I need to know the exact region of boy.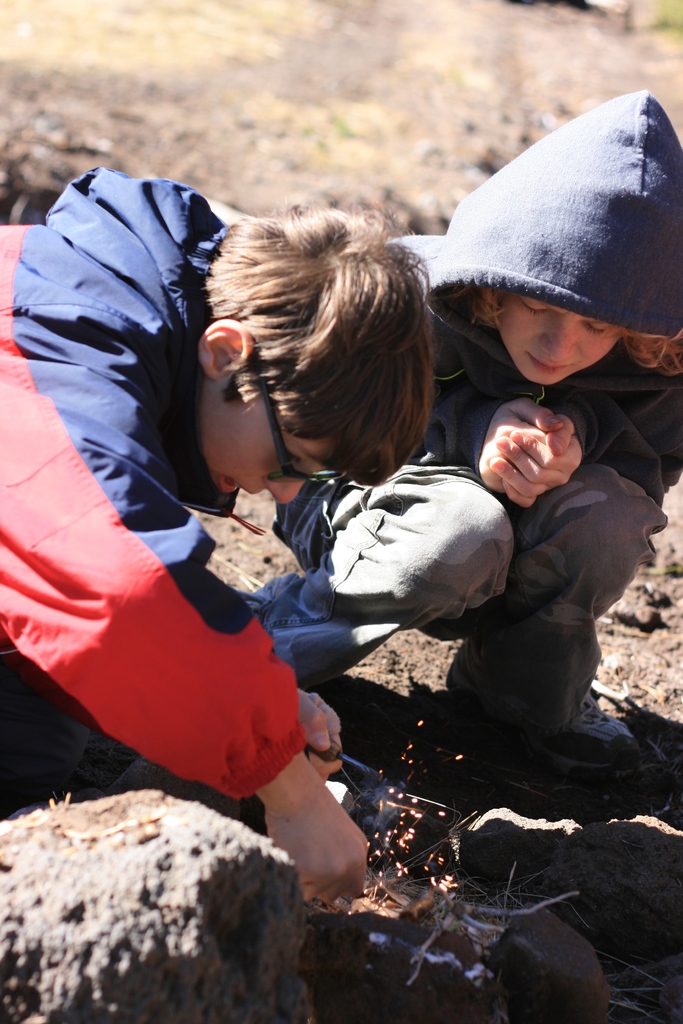
Region: BBox(0, 167, 461, 909).
